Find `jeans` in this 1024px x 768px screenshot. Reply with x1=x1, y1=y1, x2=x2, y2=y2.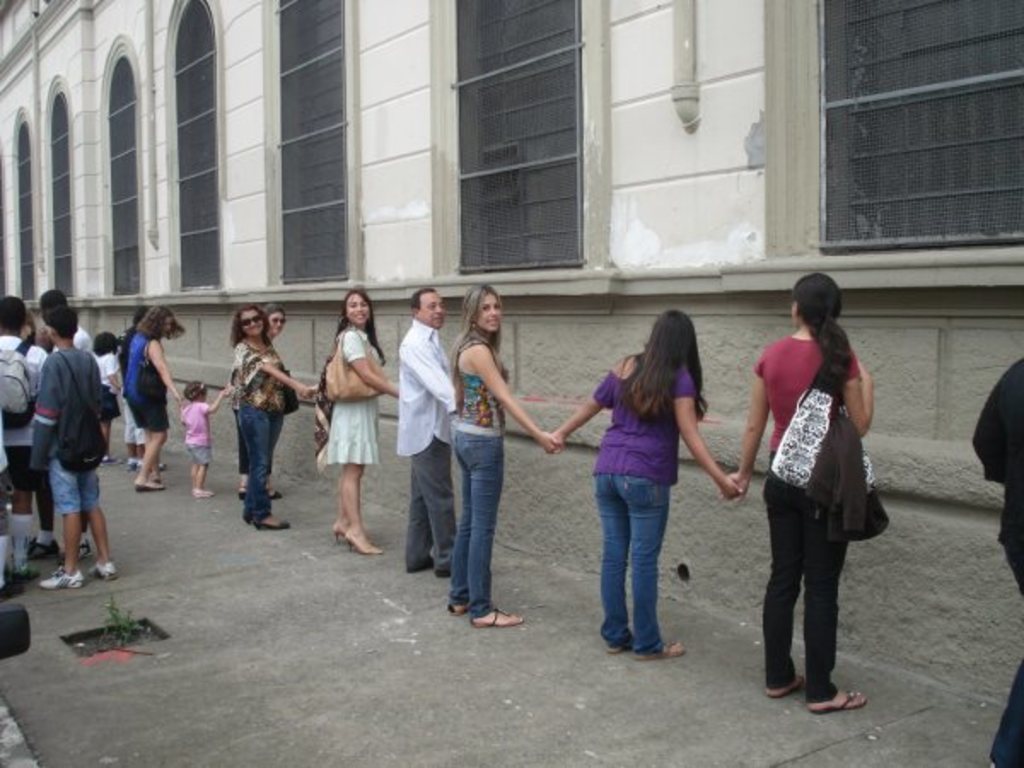
x1=0, y1=445, x2=44, y2=497.
